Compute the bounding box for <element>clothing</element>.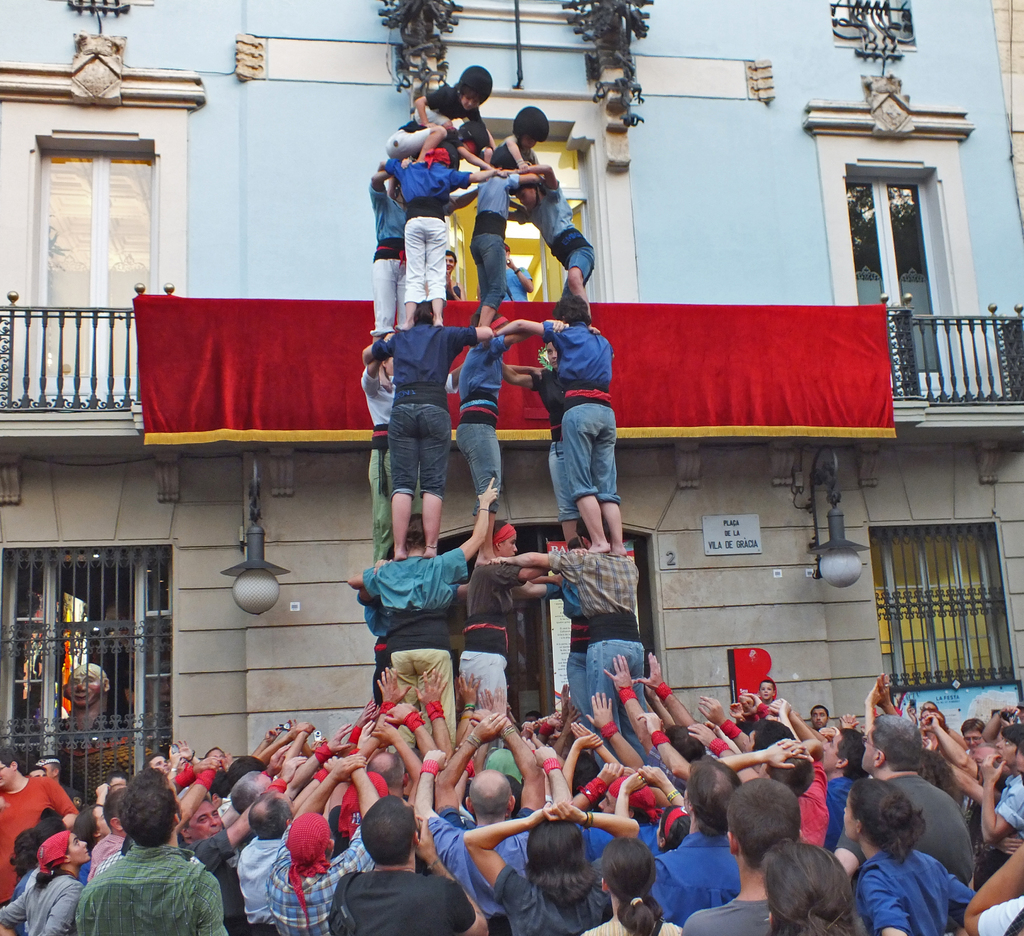
bbox(523, 182, 592, 284).
